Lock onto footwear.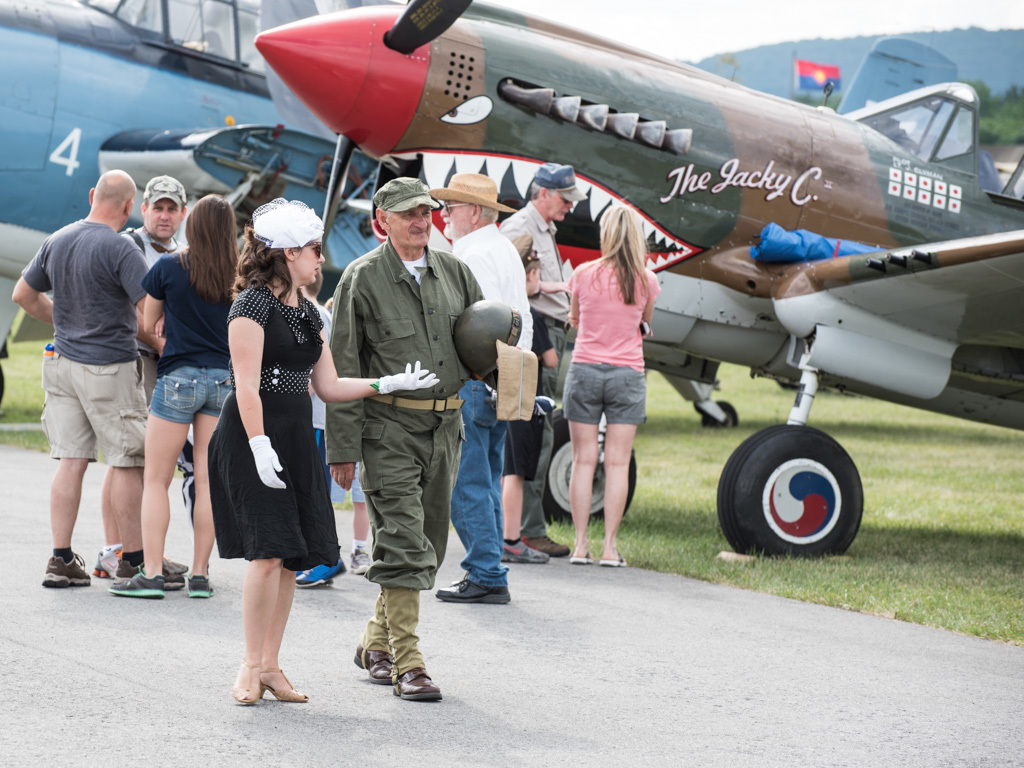
Locked: x1=107, y1=573, x2=165, y2=602.
